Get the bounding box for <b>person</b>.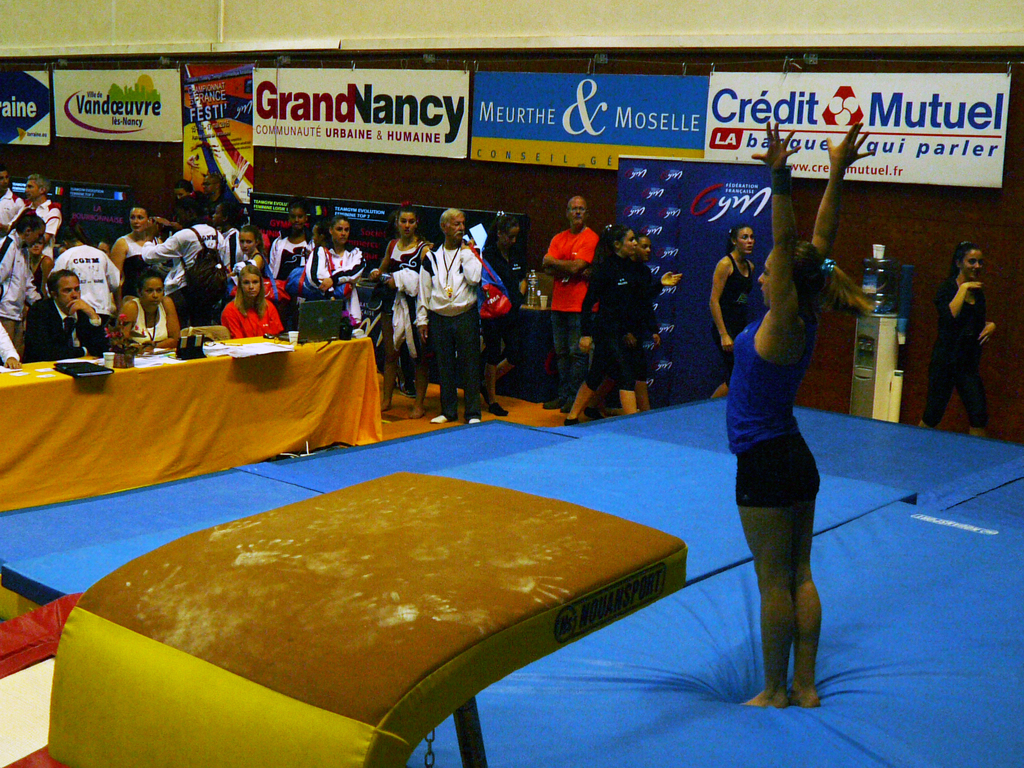
box(562, 220, 640, 428).
